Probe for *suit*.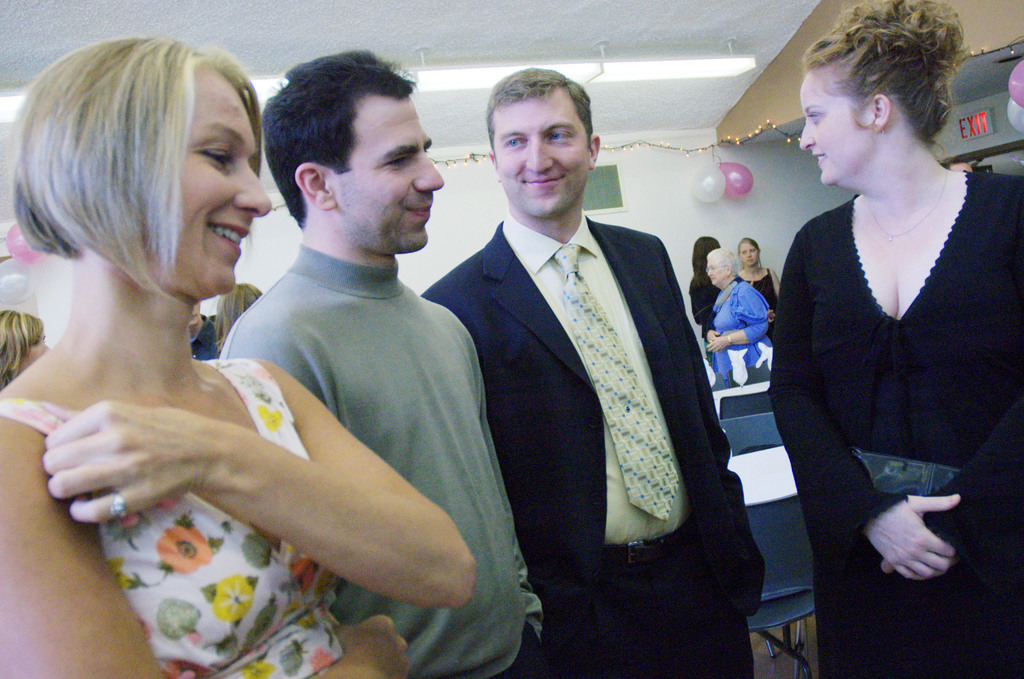
Probe result: x1=420 y1=210 x2=765 y2=677.
